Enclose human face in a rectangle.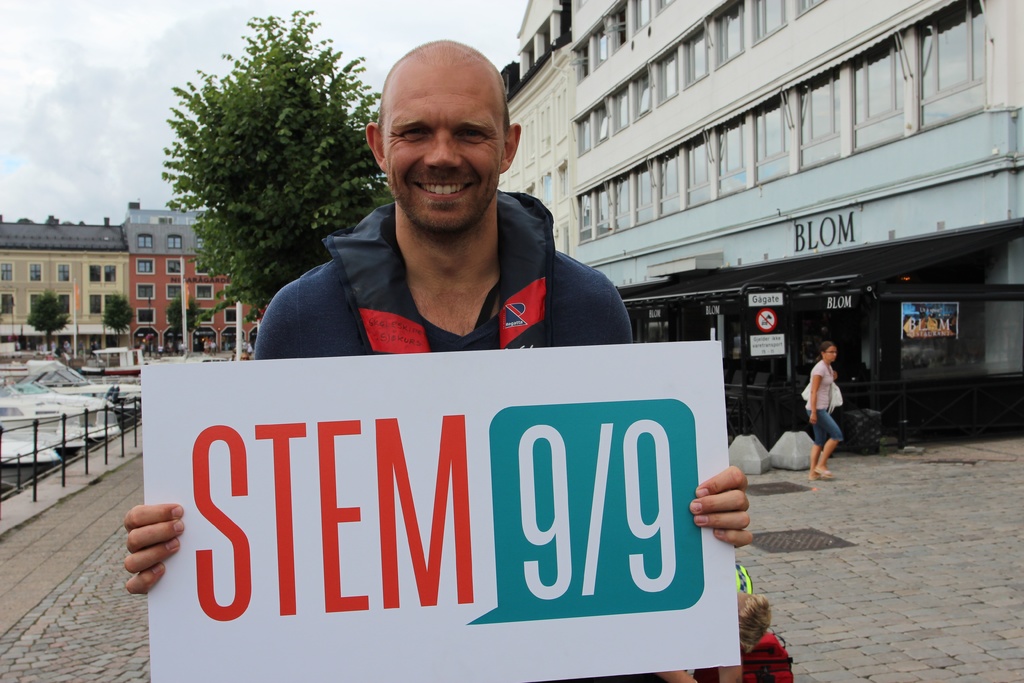
l=826, t=341, r=836, b=365.
